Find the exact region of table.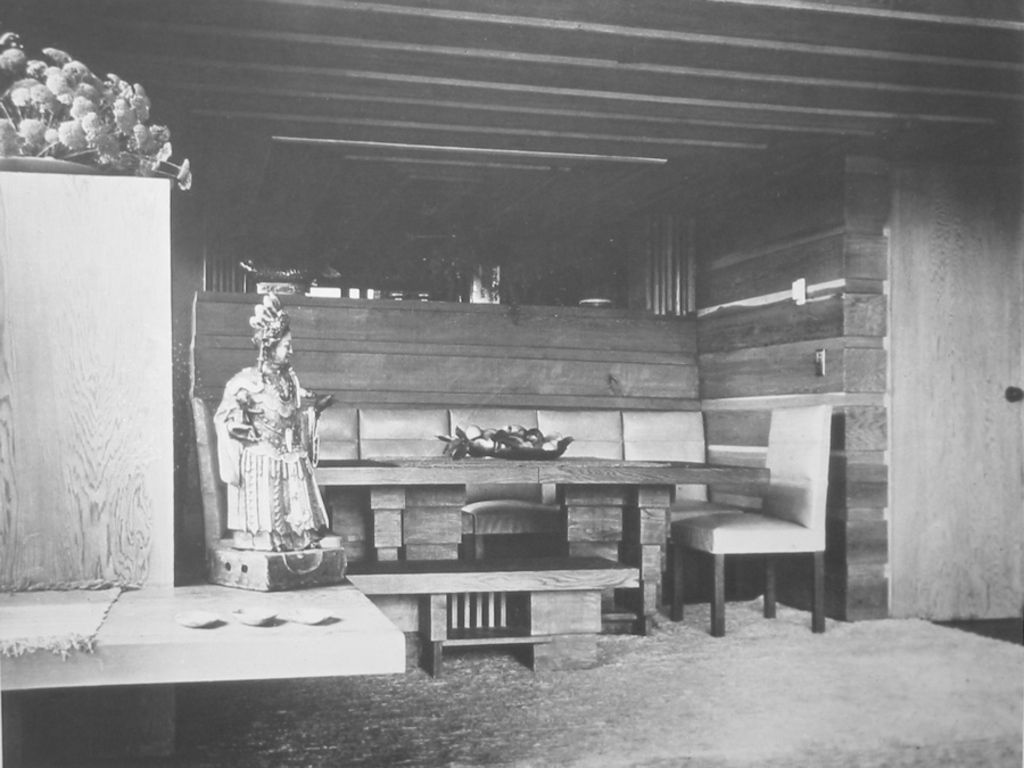
Exact region: {"left": 317, "top": 463, "right": 771, "bottom": 641}.
